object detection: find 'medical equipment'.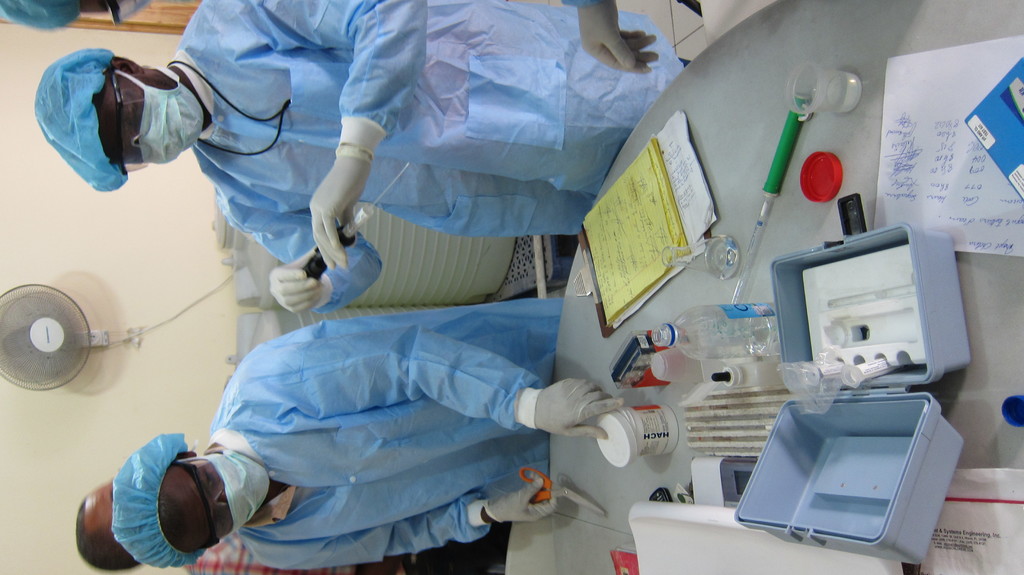
(x1=840, y1=362, x2=899, y2=390).
